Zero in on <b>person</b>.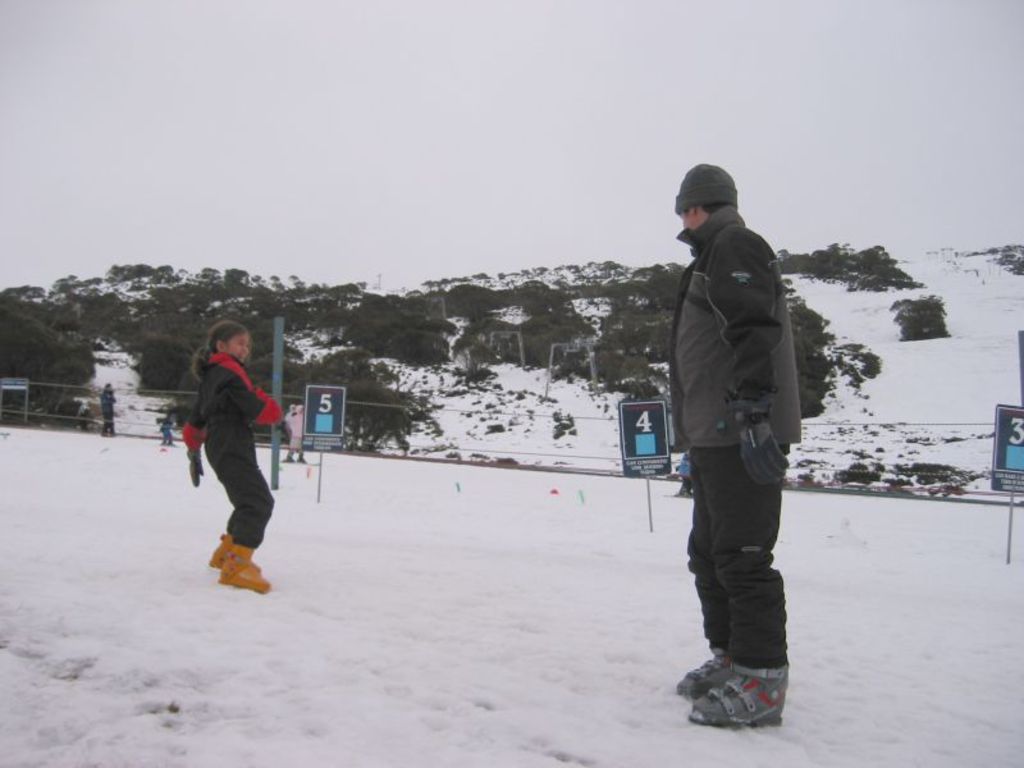
Zeroed in: l=675, t=160, r=804, b=727.
